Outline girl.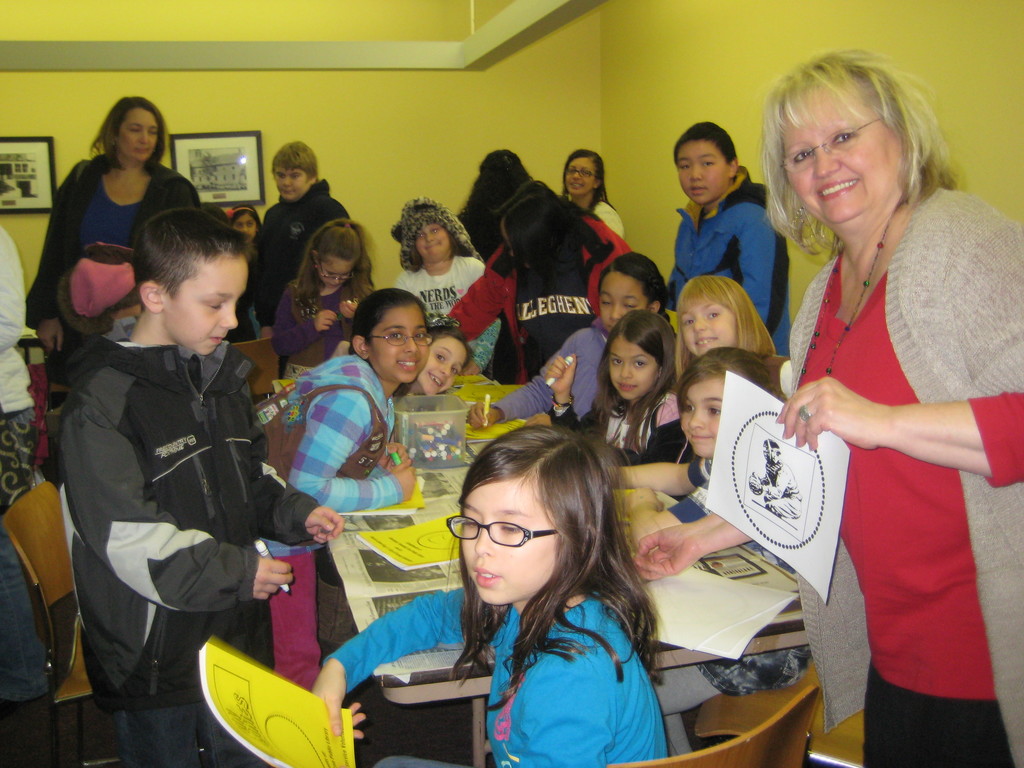
Outline: crop(225, 207, 262, 343).
